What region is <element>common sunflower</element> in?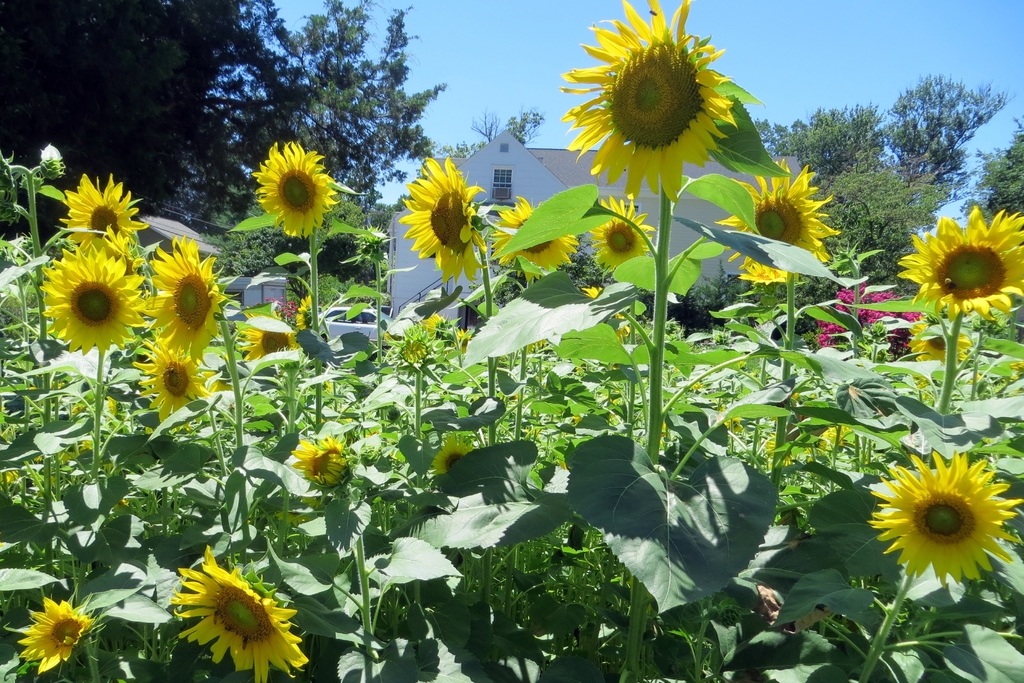
bbox=(400, 167, 465, 269).
